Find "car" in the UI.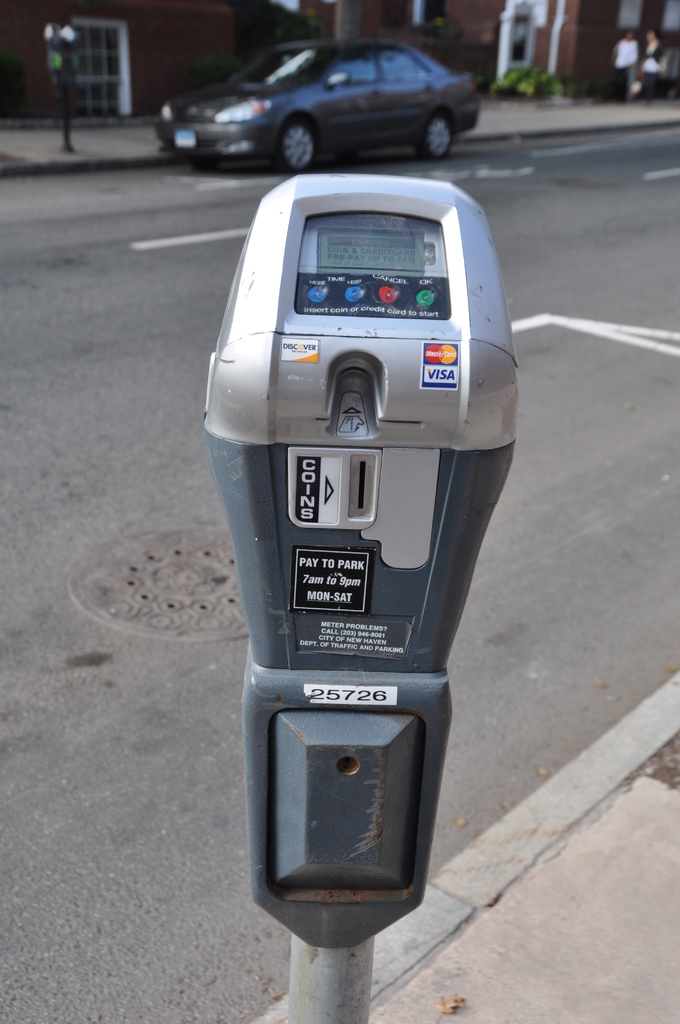
UI element at 136,26,505,156.
